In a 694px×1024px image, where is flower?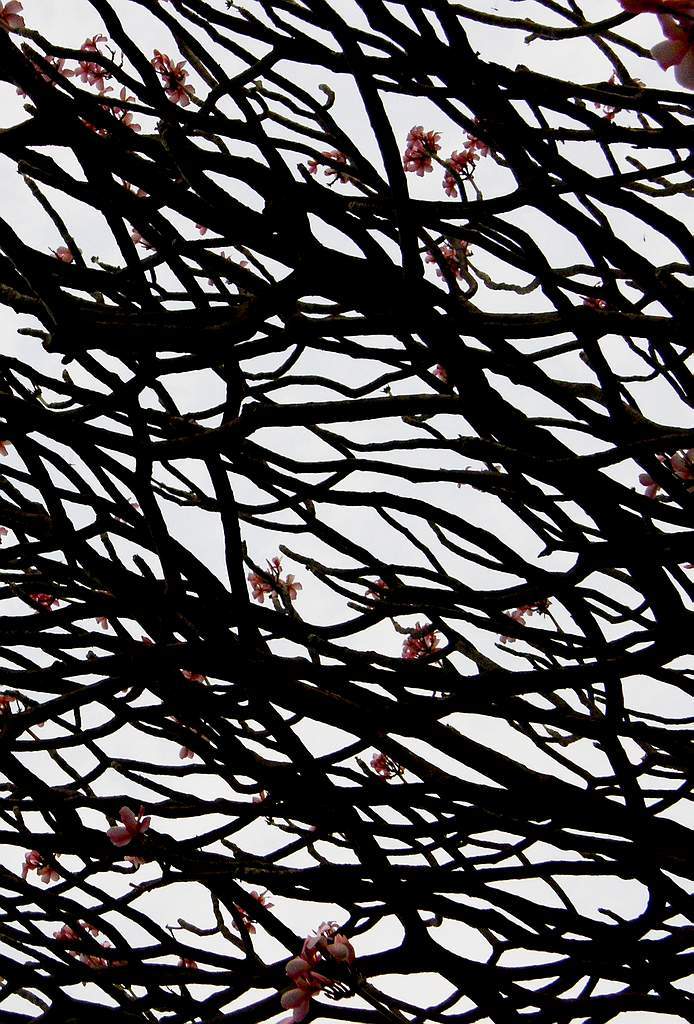
box=[421, 241, 469, 278].
